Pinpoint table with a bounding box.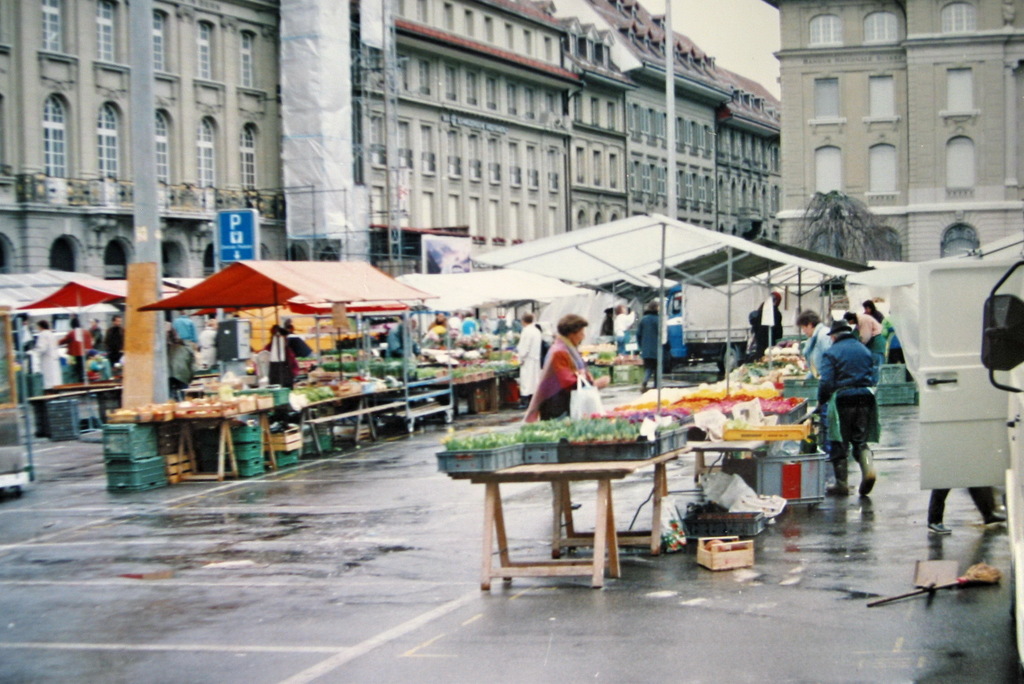
bbox(437, 424, 738, 584).
